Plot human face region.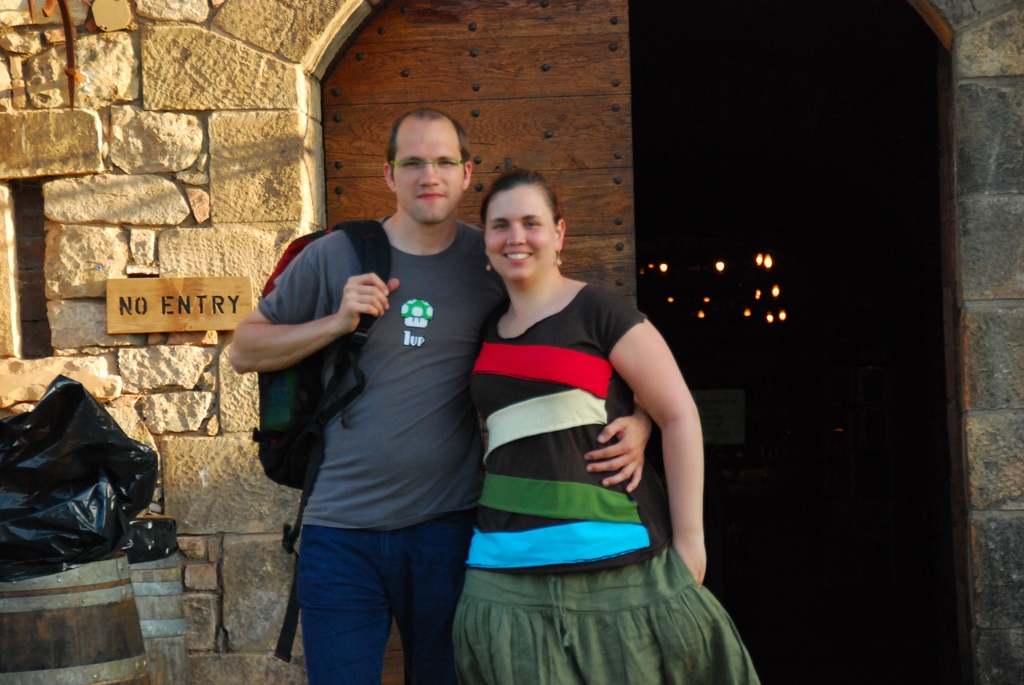
Plotted at 486 182 558 286.
